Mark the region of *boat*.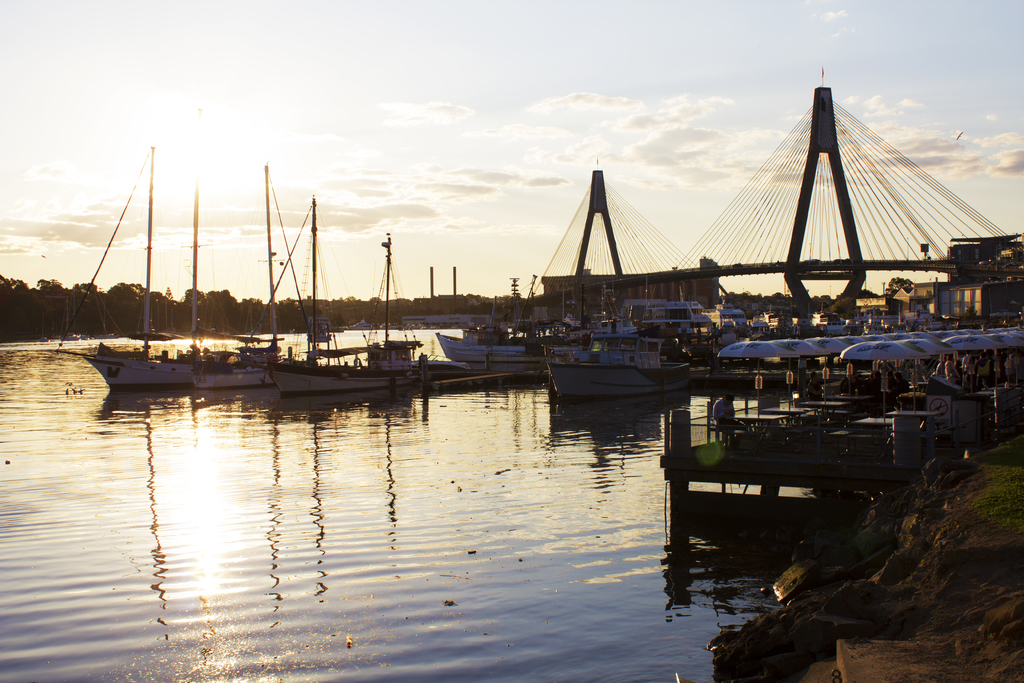
Region: box=[183, 195, 266, 389].
